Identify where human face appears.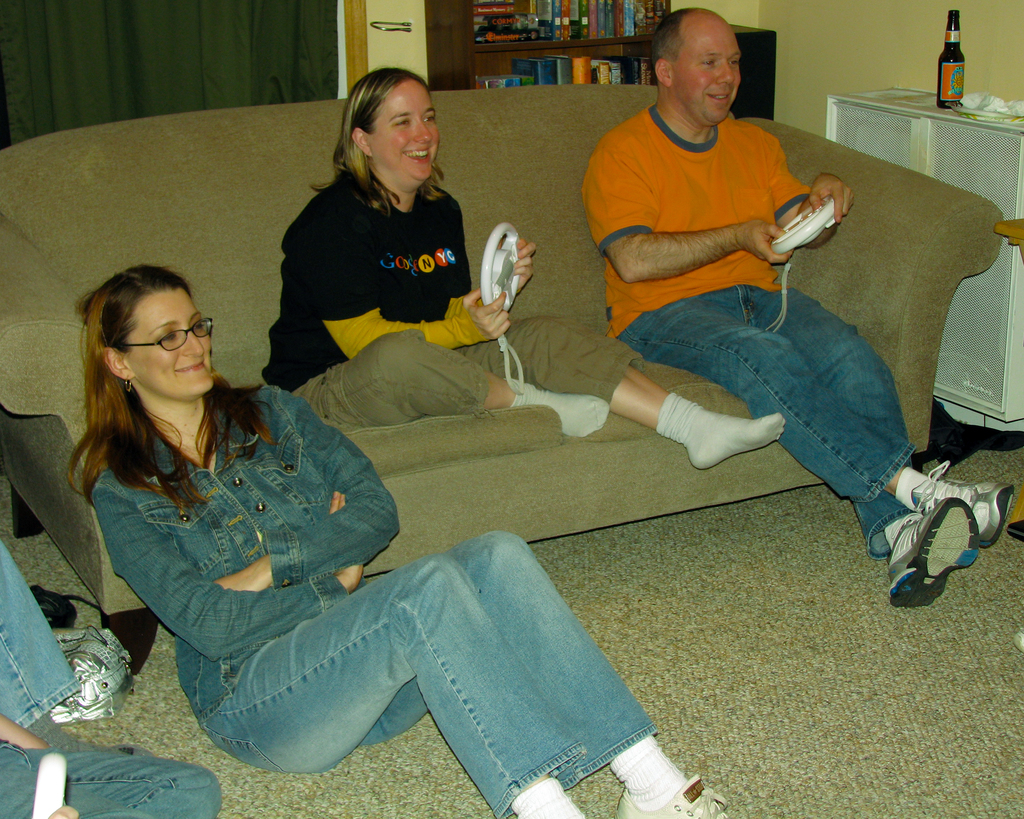
Appears at 380,79,440,182.
